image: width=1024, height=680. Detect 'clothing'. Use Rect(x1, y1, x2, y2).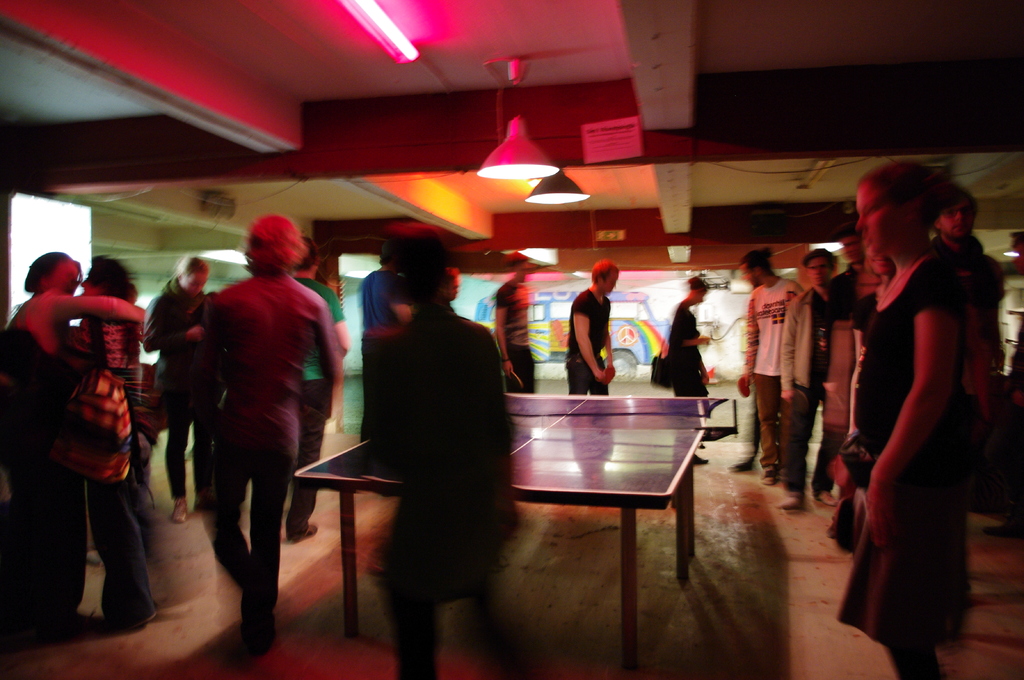
Rect(564, 285, 617, 394).
